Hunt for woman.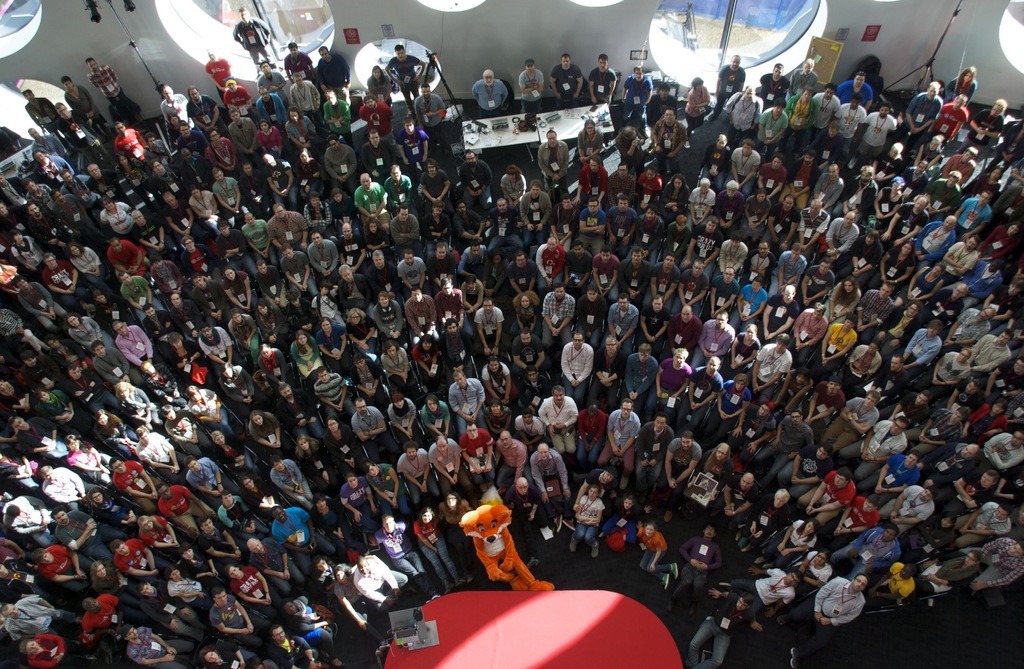
Hunted down at bbox=[501, 165, 526, 208].
